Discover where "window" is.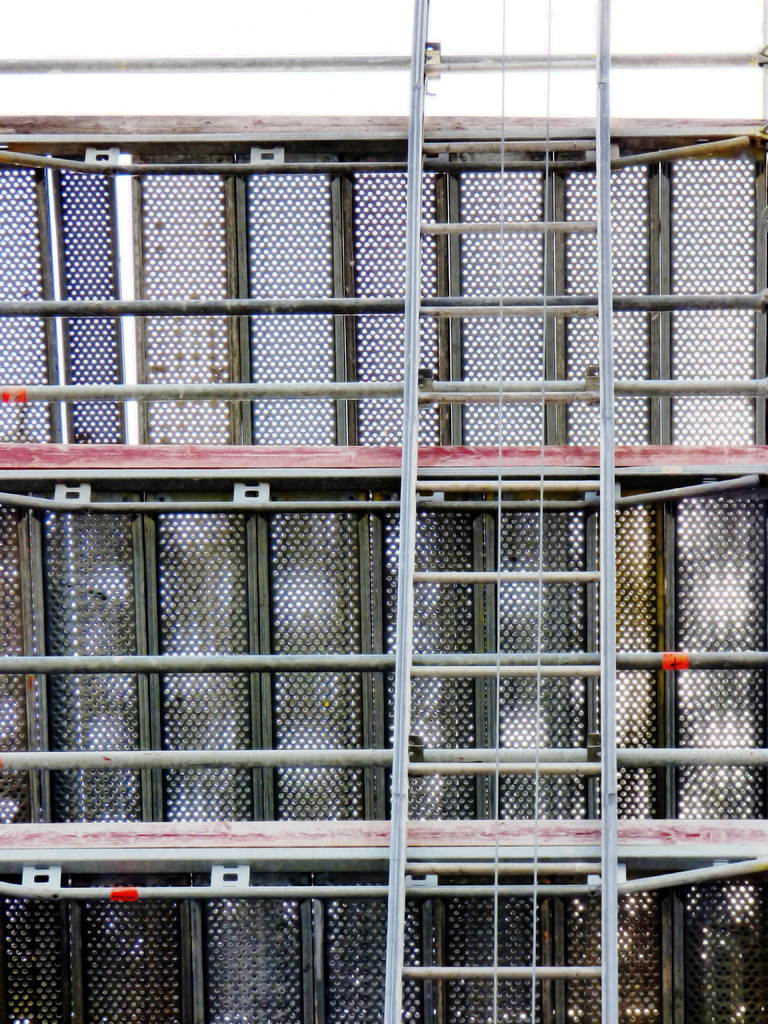
Discovered at {"x1": 559, "y1": 157, "x2": 656, "y2": 445}.
